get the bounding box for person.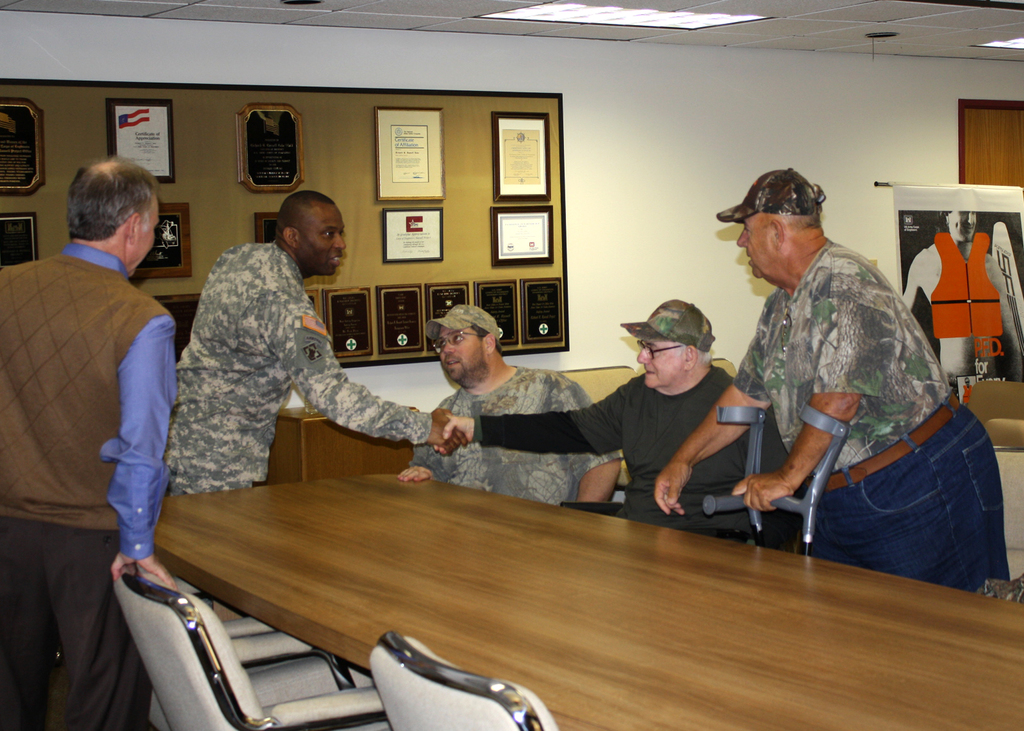
bbox(652, 166, 1012, 597).
